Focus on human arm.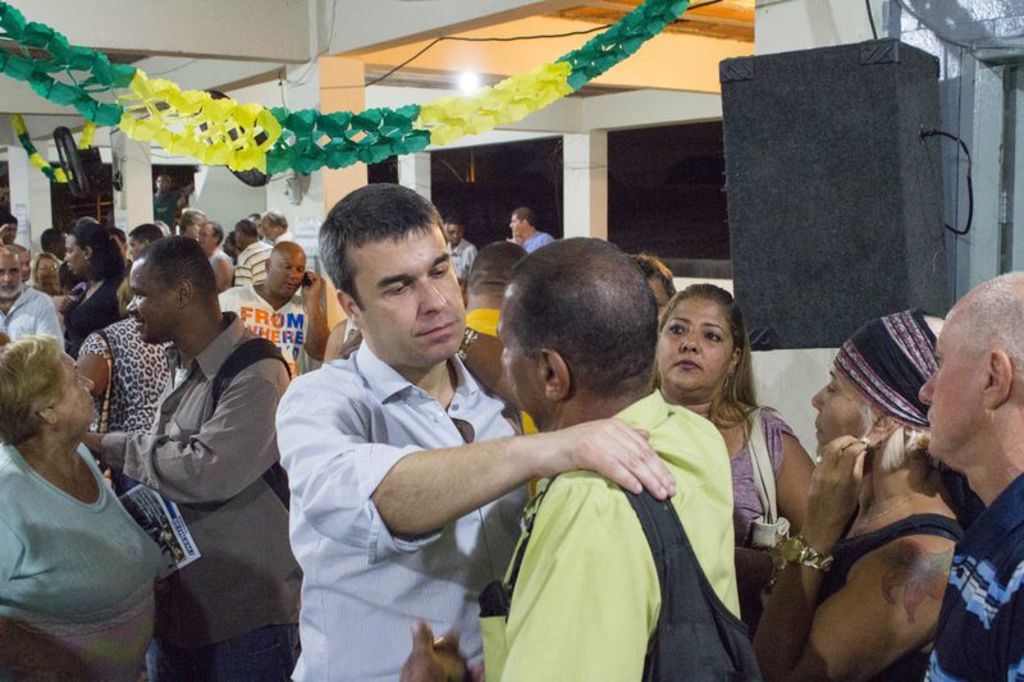
Focused at x1=461, y1=242, x2=483, y2=283.
